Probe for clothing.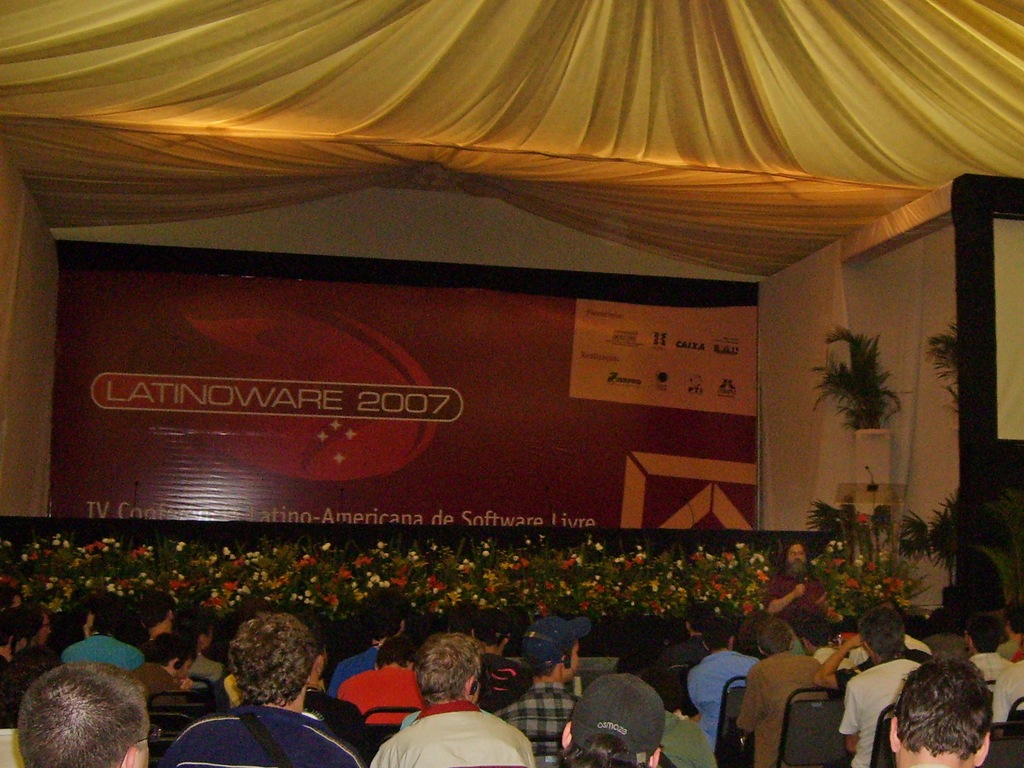
Probe result: [301,690,381,749].
